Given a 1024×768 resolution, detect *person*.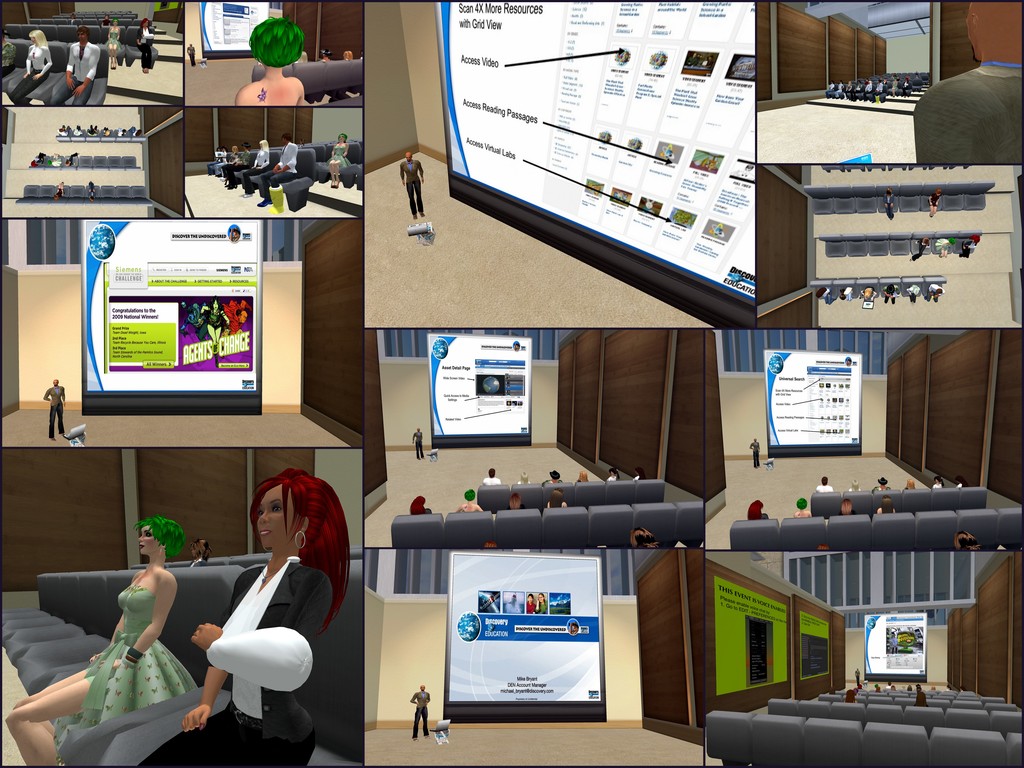
408/423/422/458.
